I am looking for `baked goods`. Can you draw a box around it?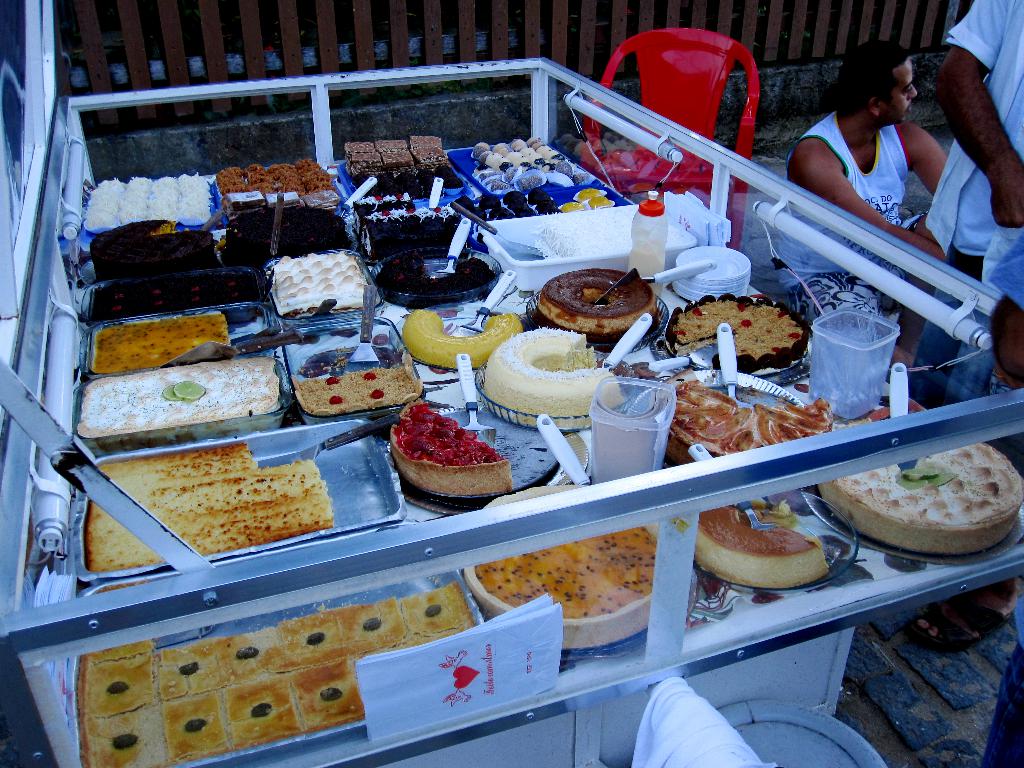
Sure, the bounding box is x1=90 y1=273 x2=262 y2=307.
